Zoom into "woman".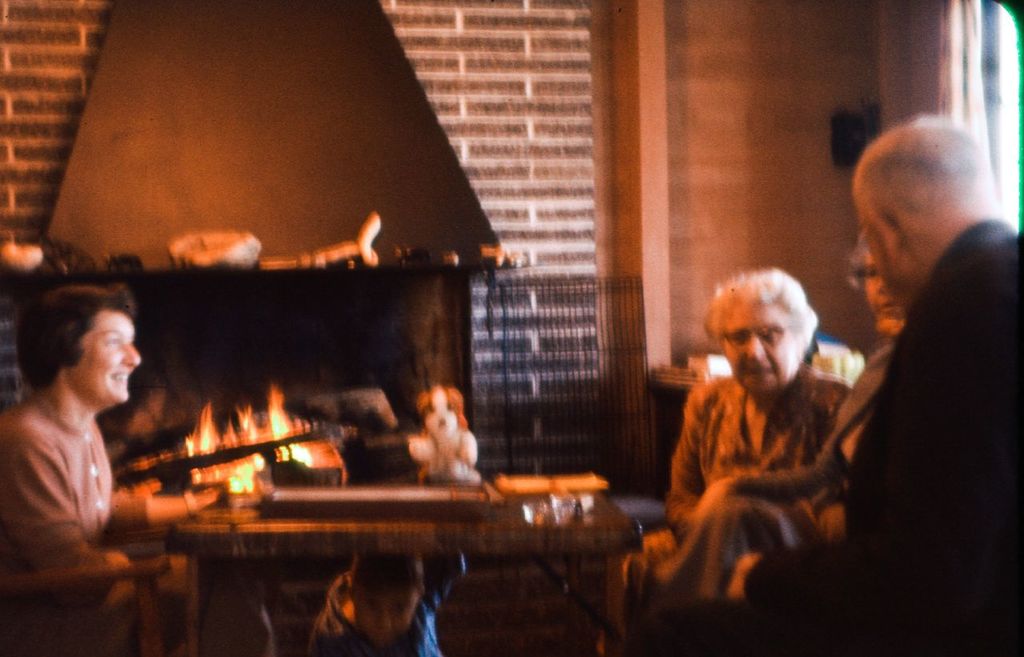
Zoom target: [left=25, top=258, right=249, bottom=562].
